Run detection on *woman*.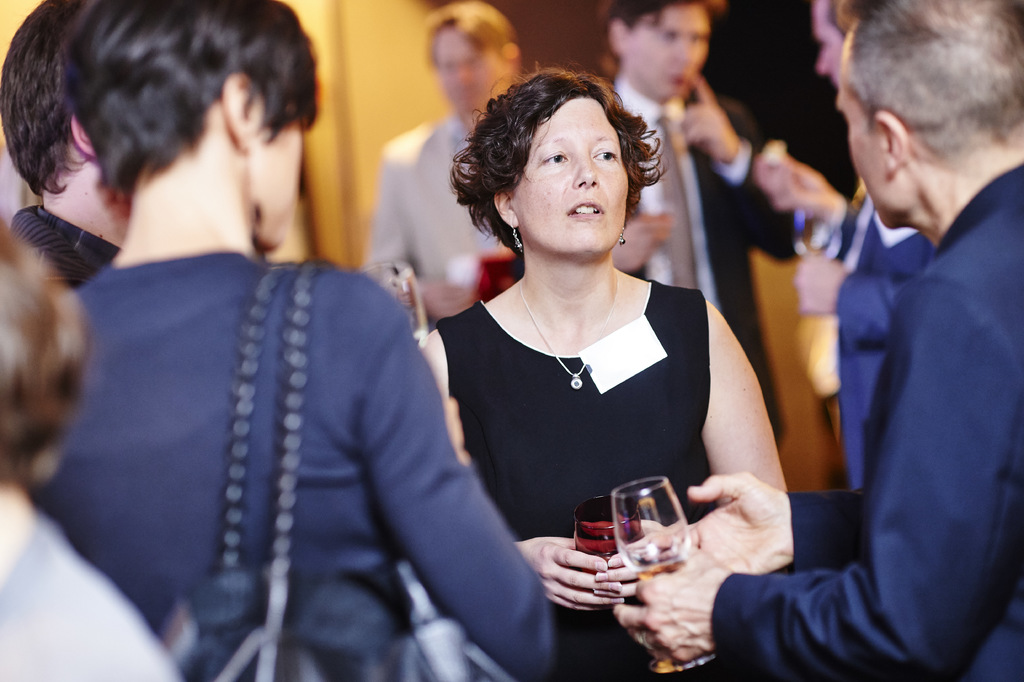
Result: locate(44, 0, 568, 681).
